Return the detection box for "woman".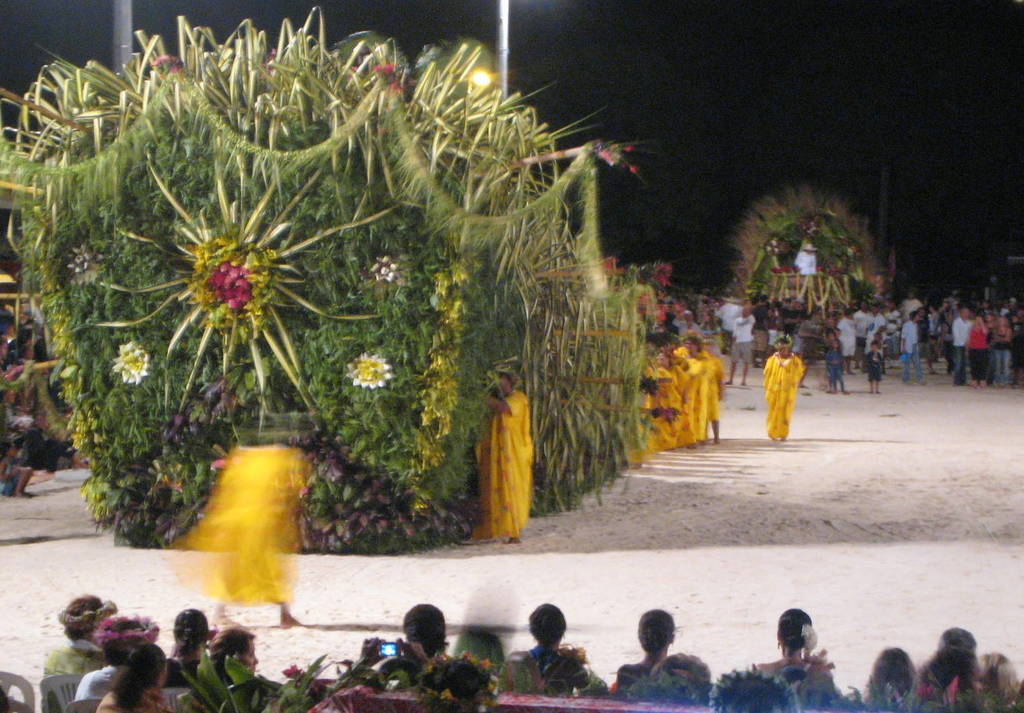
(621, 611, 676, 687).
